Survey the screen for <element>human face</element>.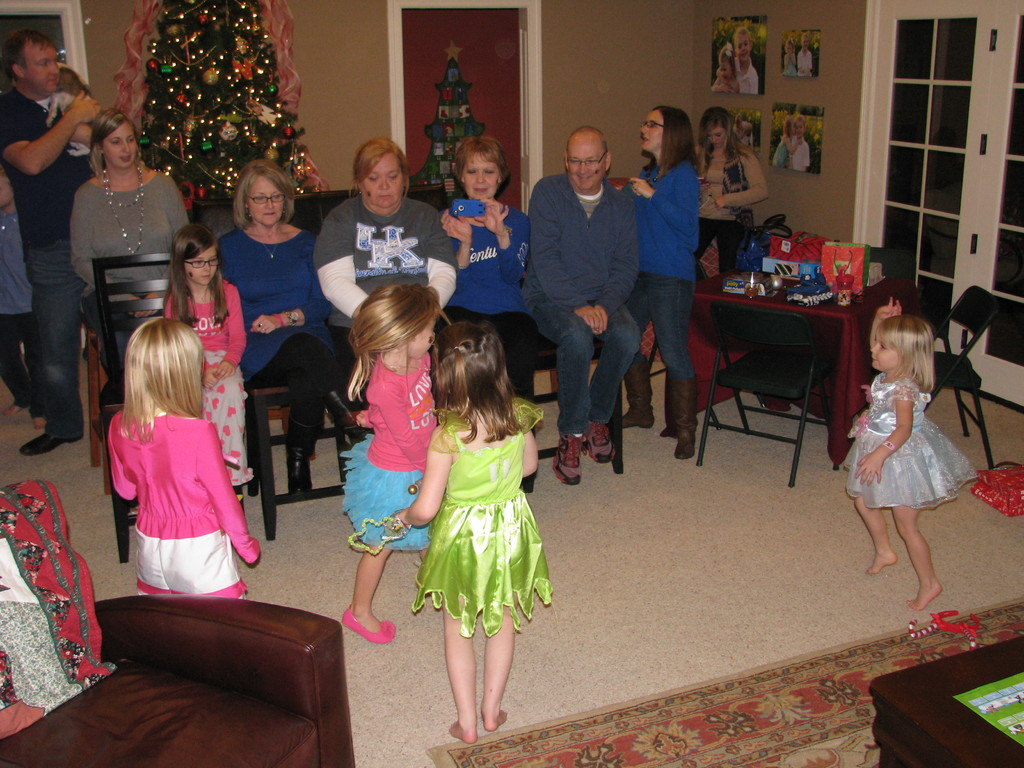
Survey found: (100, 127, 139, 163).
